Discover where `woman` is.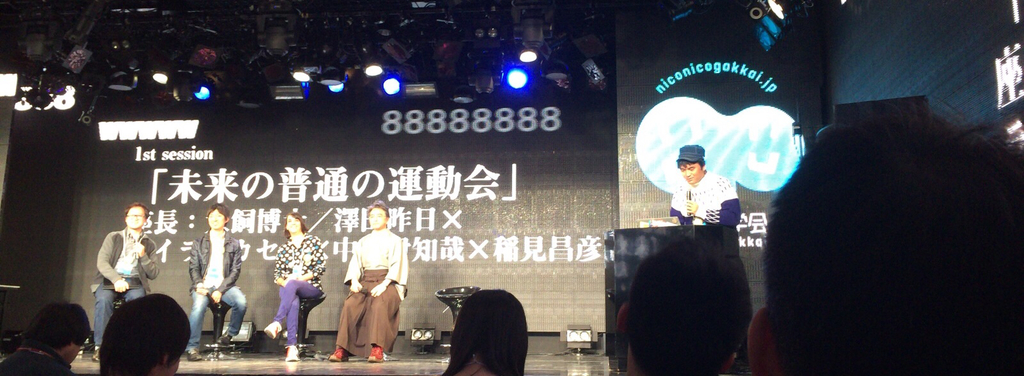
Discovered at (433, 281, 531, 375).
